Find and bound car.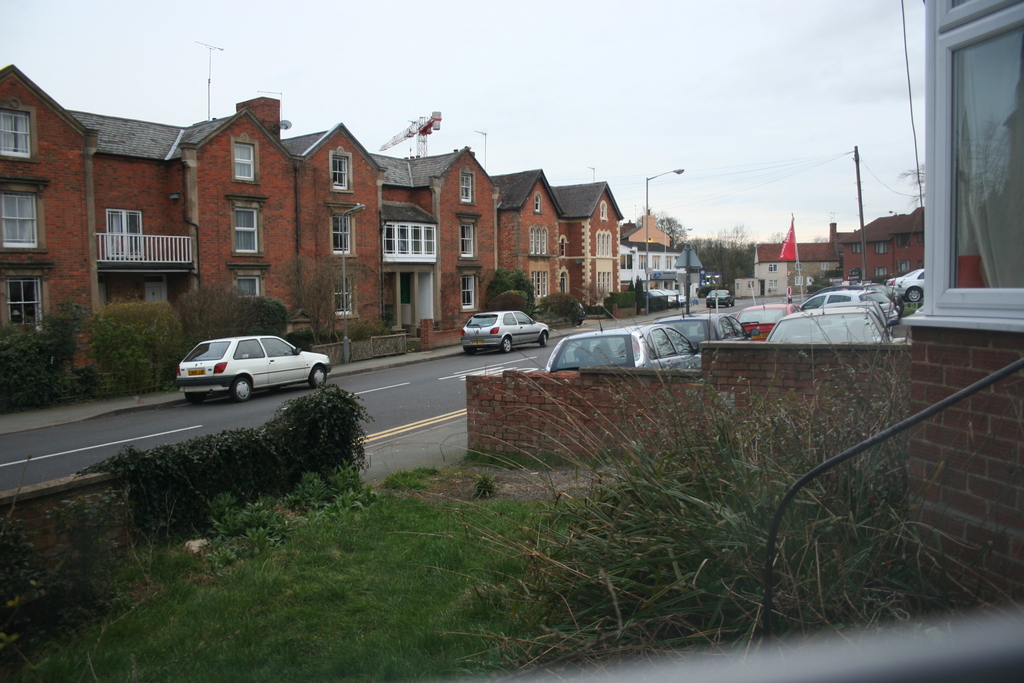
Bound: (669, 291, 685, 304).
